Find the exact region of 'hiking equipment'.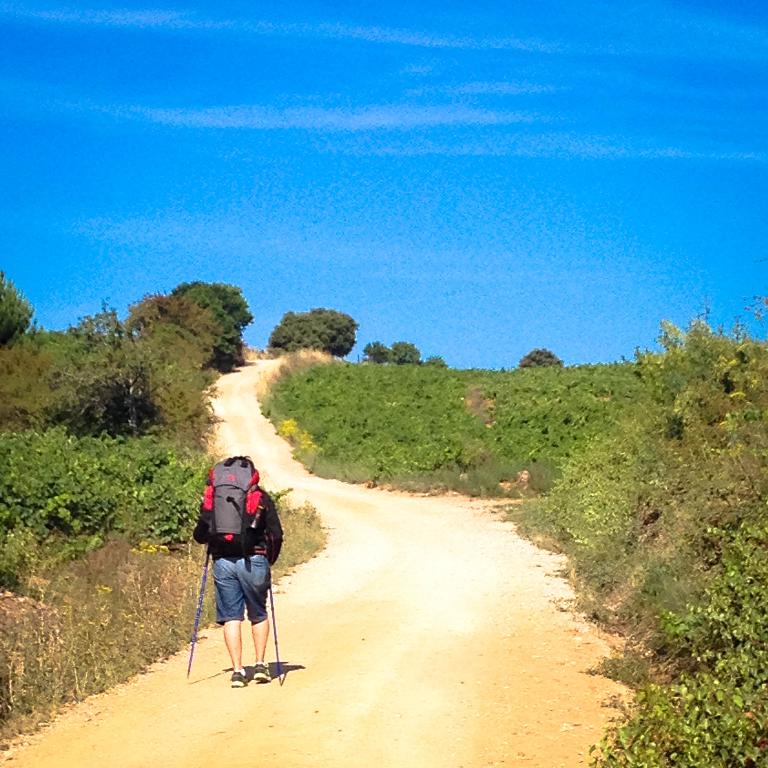
Exact region: [189, 541, 217, 678].
